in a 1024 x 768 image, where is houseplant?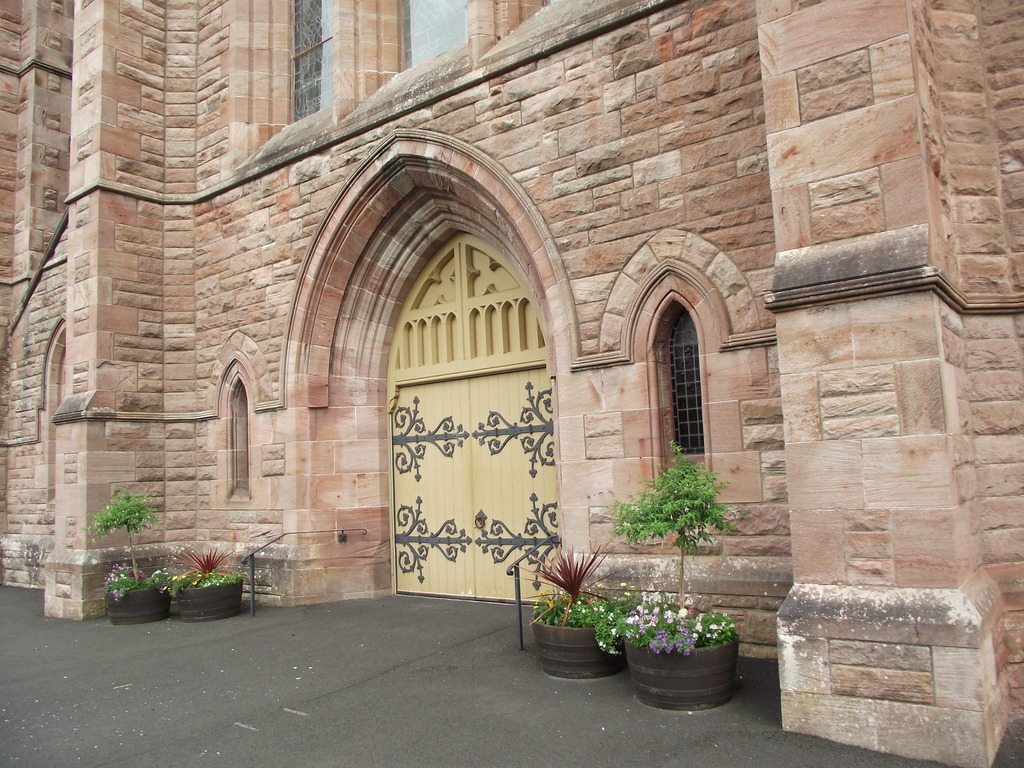
left=175, top=538, right=244, bottom=621.
